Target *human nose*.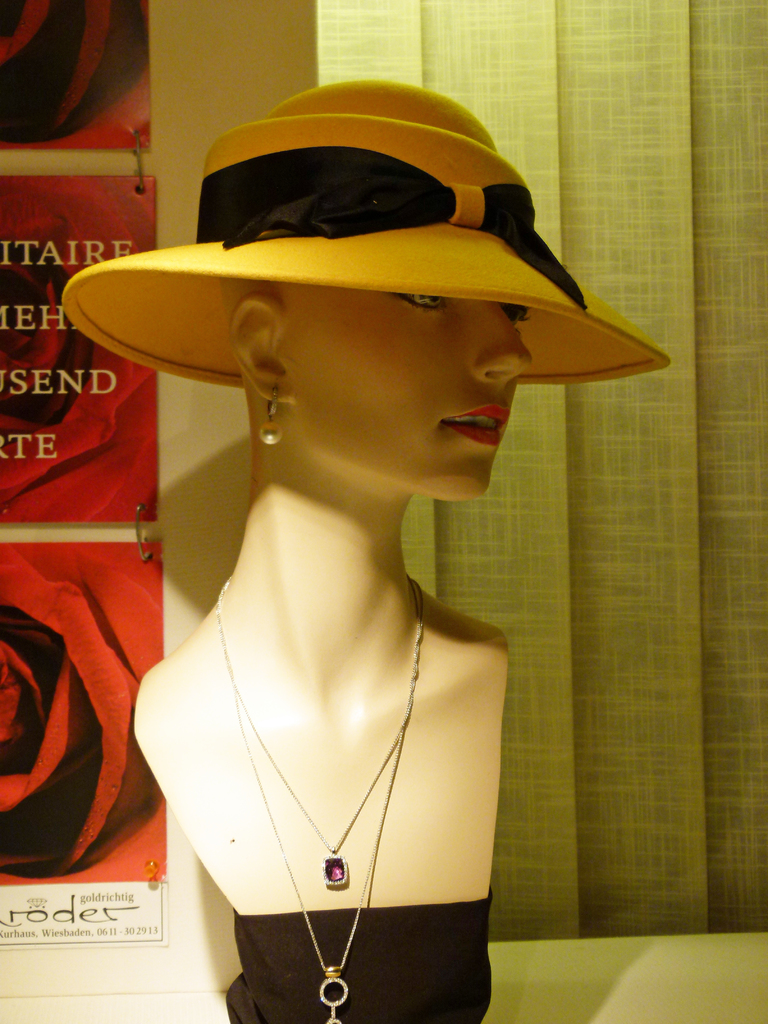
Target region: rect(473, 304, 536, 388).
